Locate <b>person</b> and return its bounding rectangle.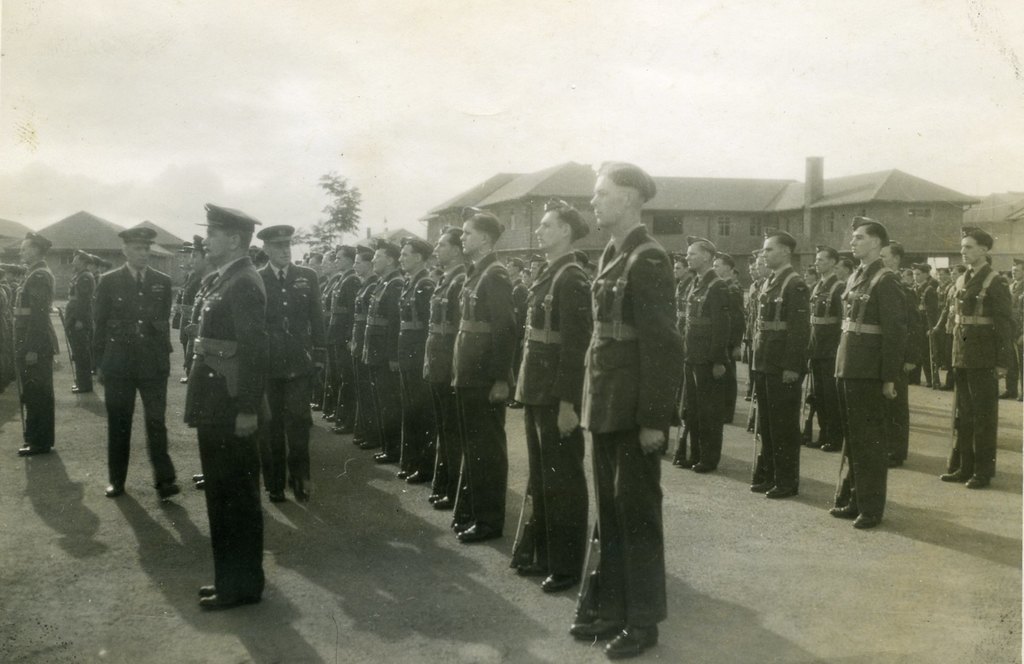
crop(337, 248, 380, 431).
